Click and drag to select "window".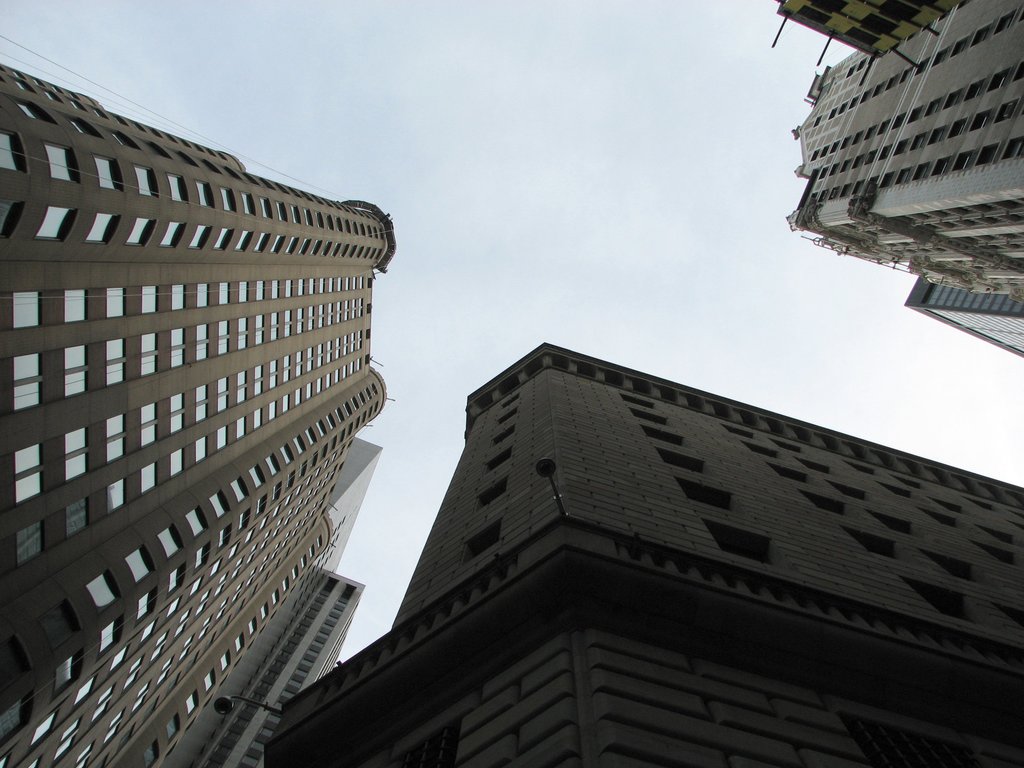
Selection: bbox=[33, 201, 80, 243].
